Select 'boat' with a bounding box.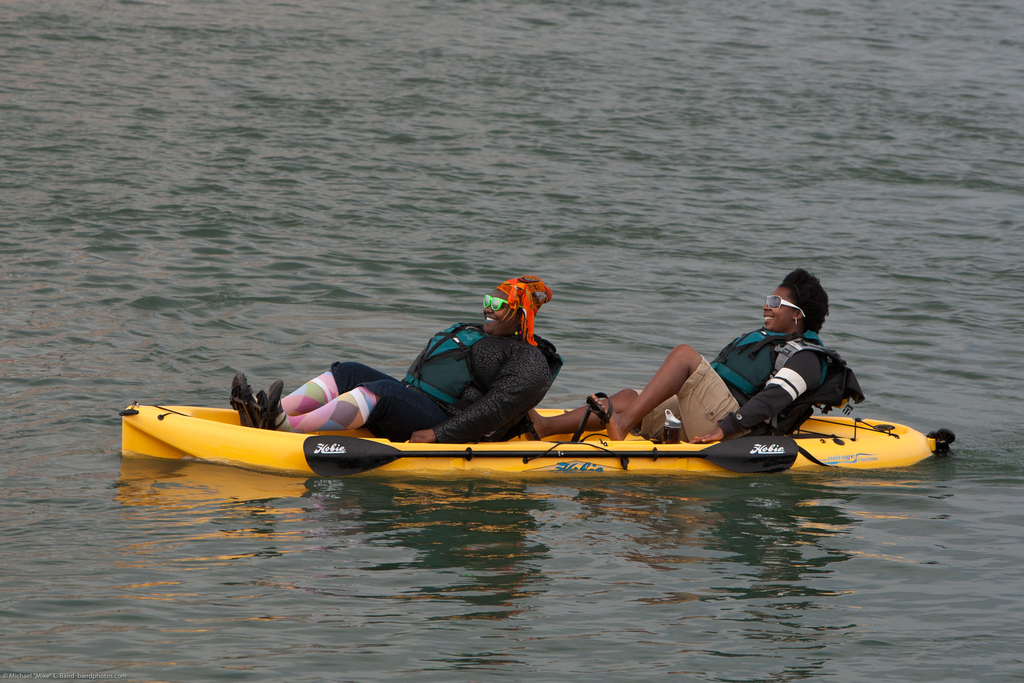
(x1=119, y1=399, x2=954, y2=479).
